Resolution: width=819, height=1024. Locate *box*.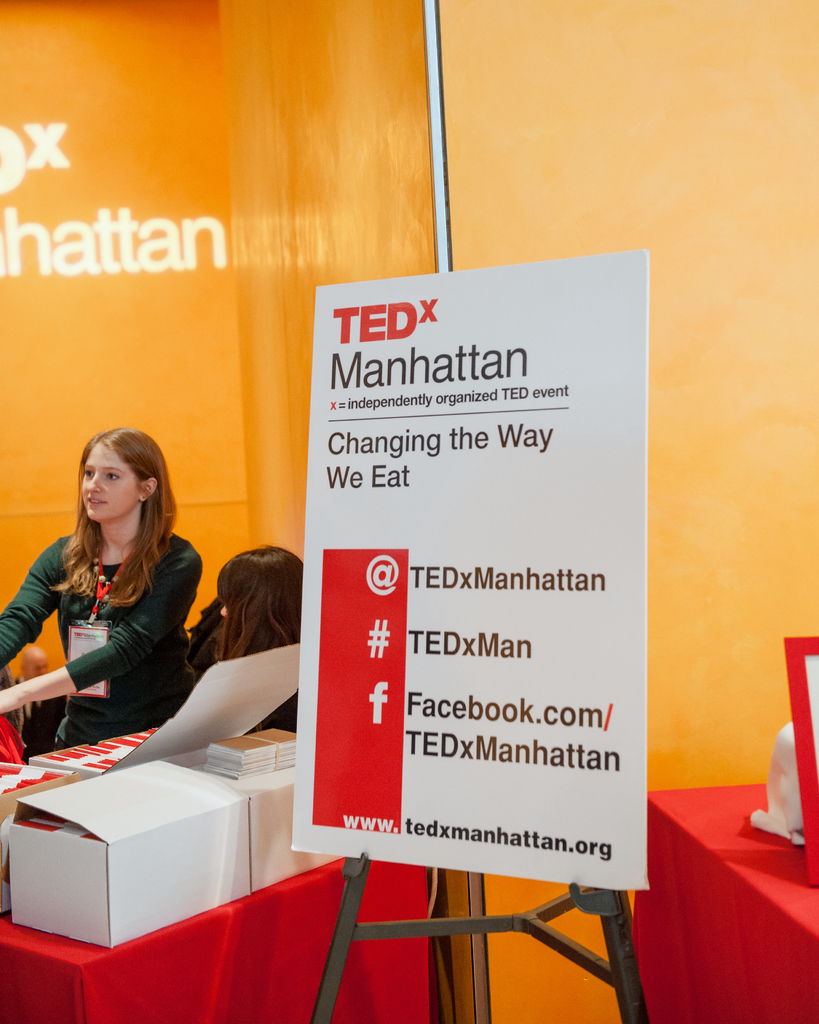
<bbox>31, 740, 129, 776</bbox>.
